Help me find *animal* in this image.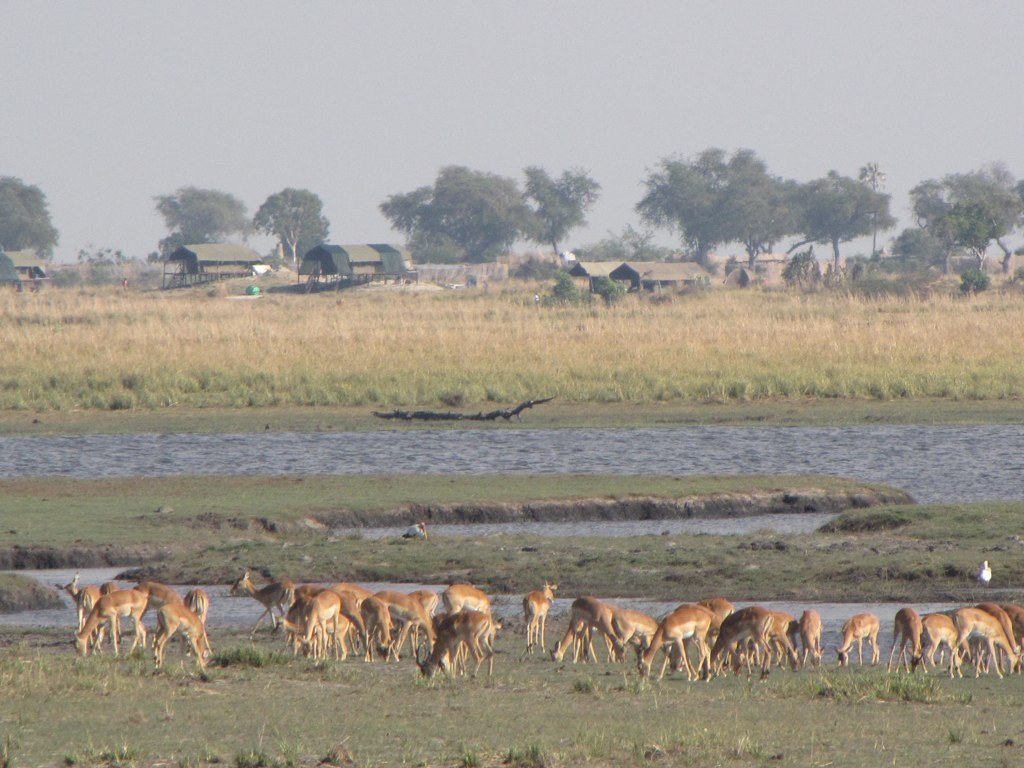
Found it: box(401, 522, 427, 538).
